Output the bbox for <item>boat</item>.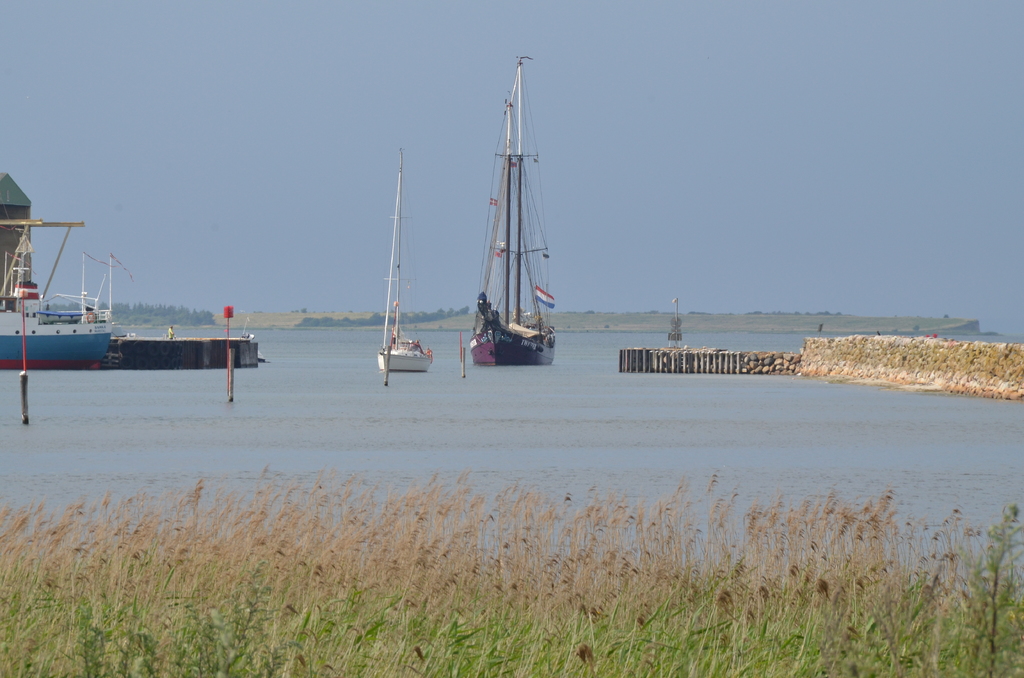
bbox(374, 149, 433, 374).
